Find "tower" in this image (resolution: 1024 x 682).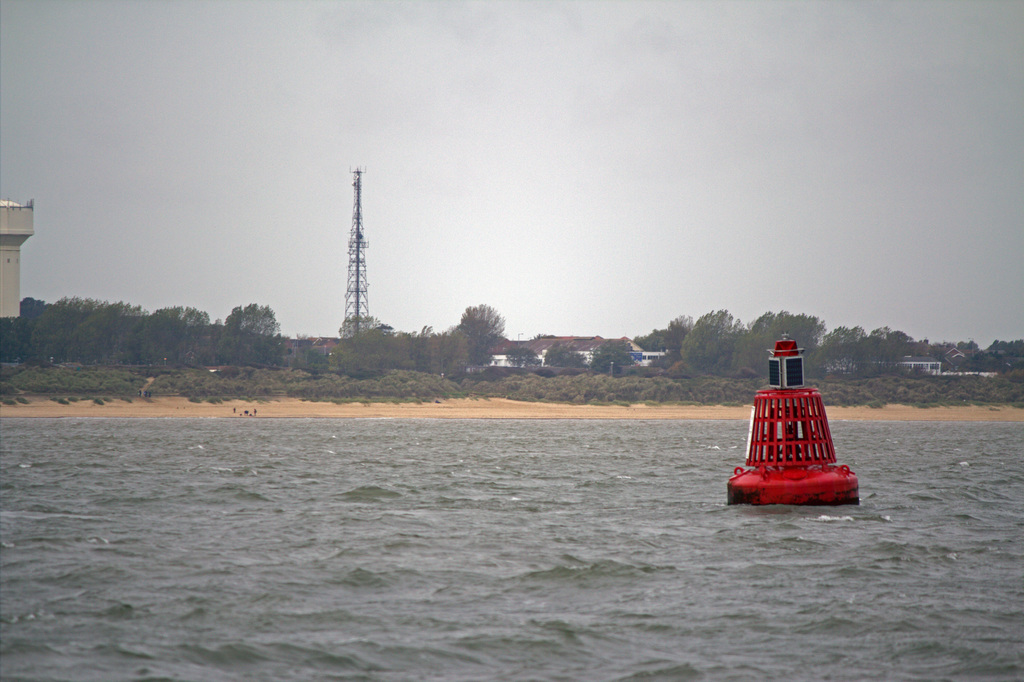
l=343, t=168, r=368, b=339.
